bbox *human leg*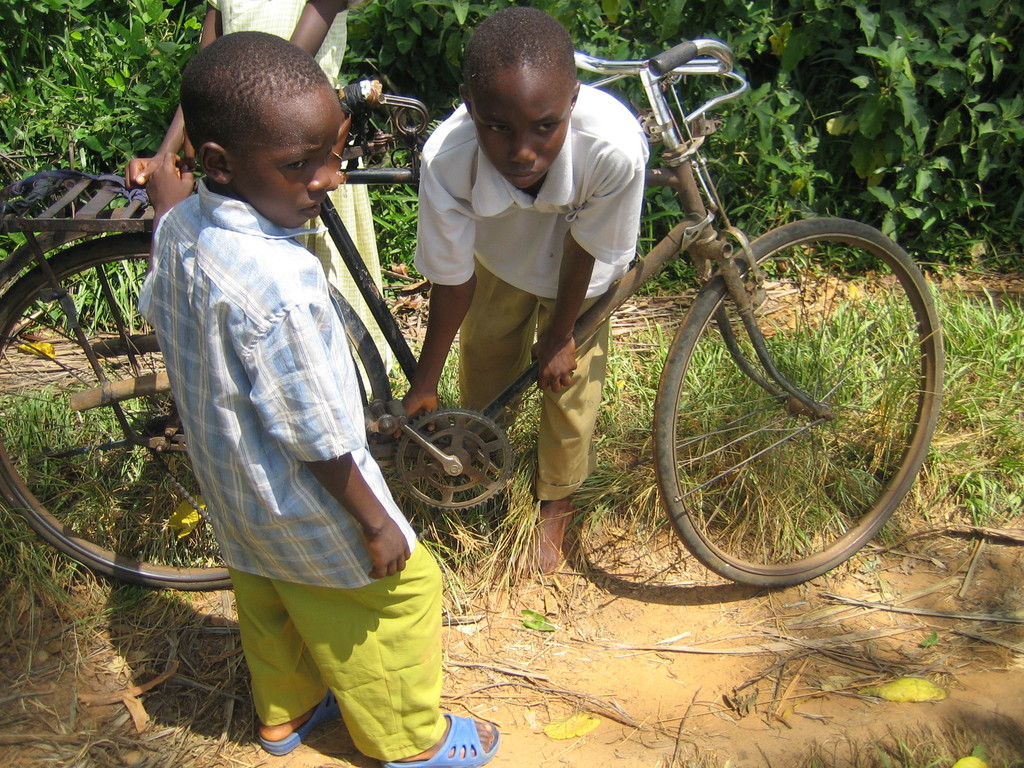
214,478,344,756
